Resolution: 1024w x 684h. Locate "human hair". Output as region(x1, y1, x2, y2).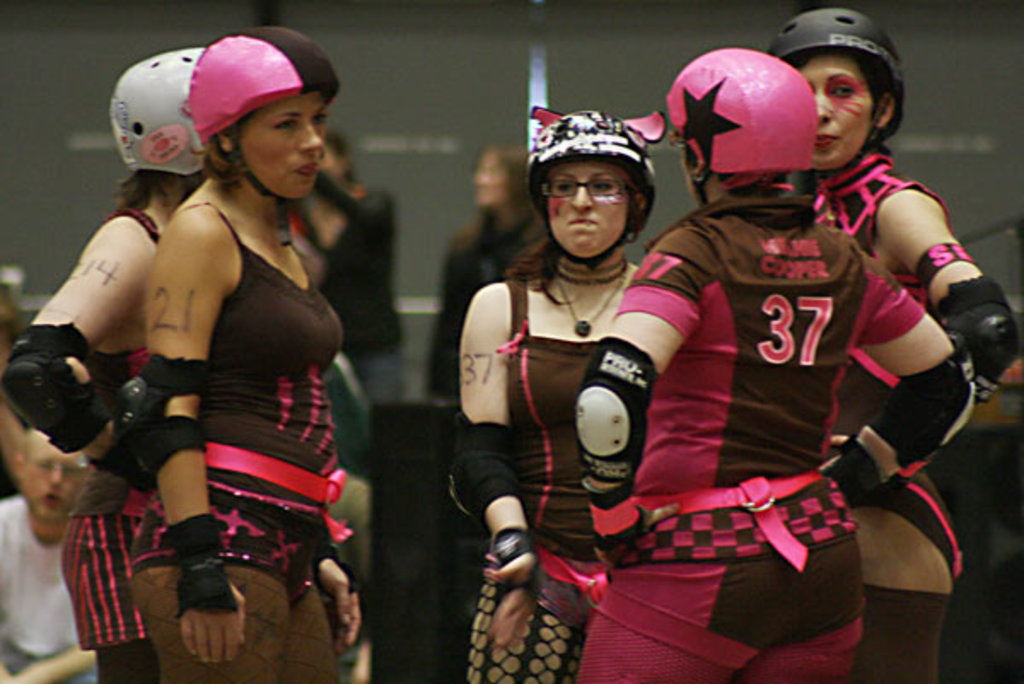
region(109, 172, 183, 215).
